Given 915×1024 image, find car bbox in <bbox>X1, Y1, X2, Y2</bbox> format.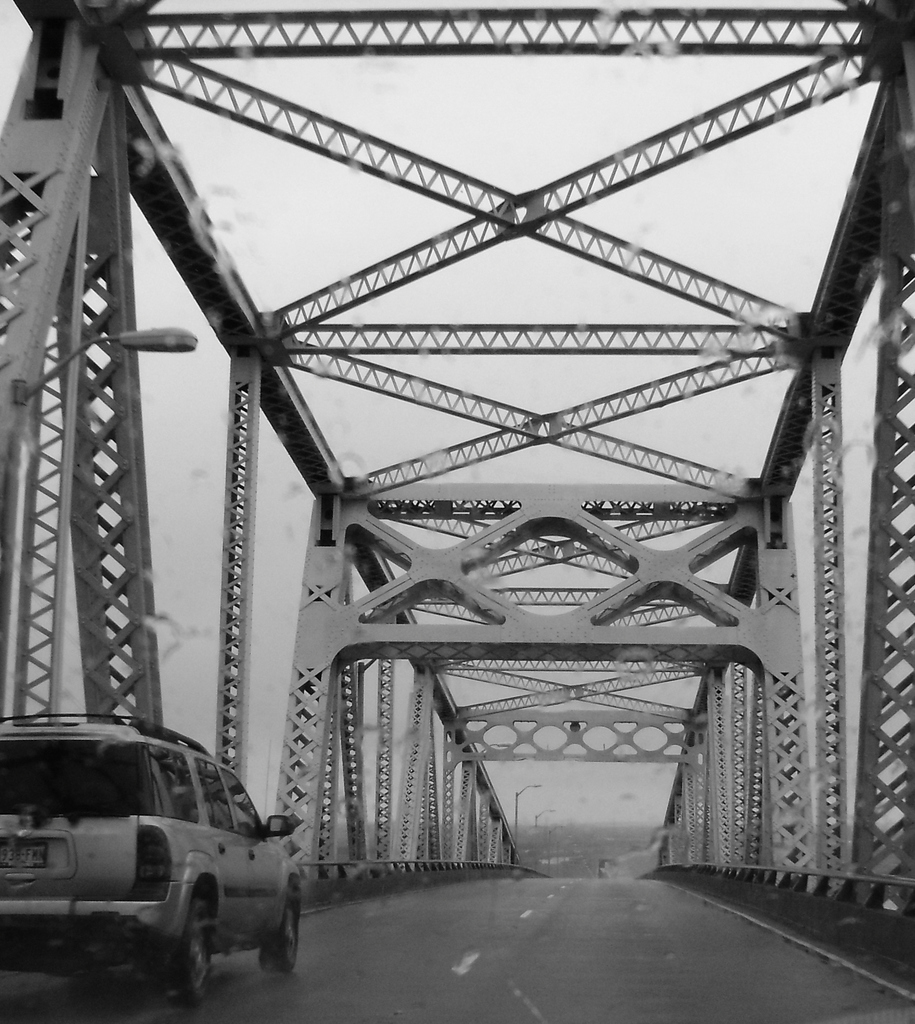
<bbox>0, 708, 306, 1004</bbox>.
